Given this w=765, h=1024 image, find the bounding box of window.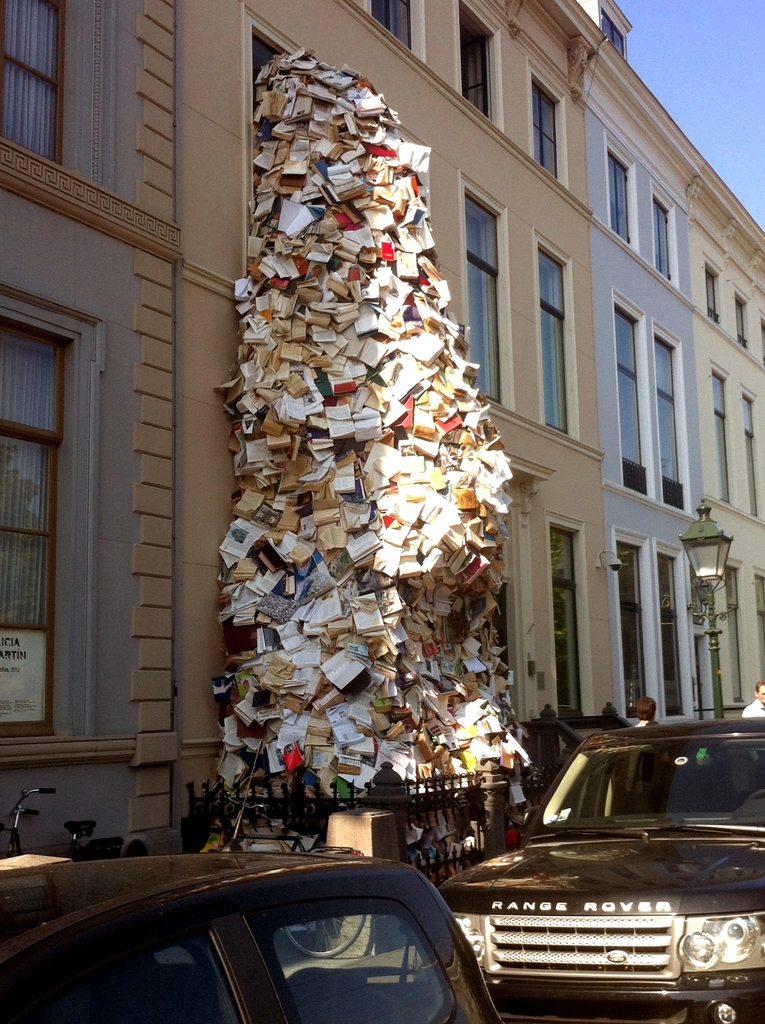
crop(611, 287, 650, 504).
